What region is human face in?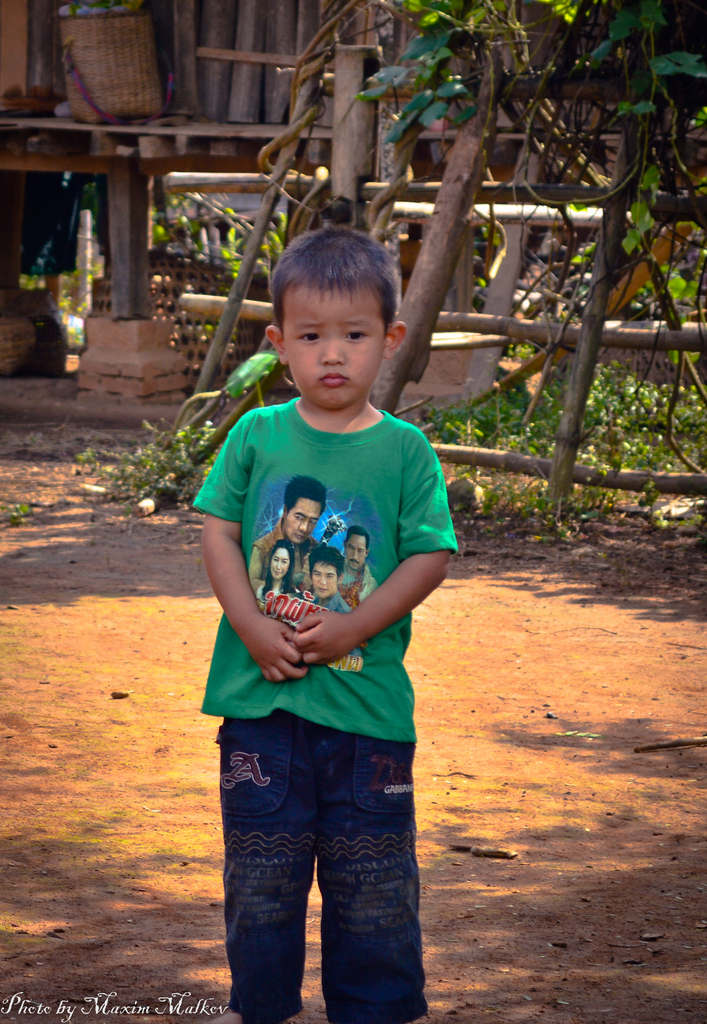
(281, 278, 386, 409).
